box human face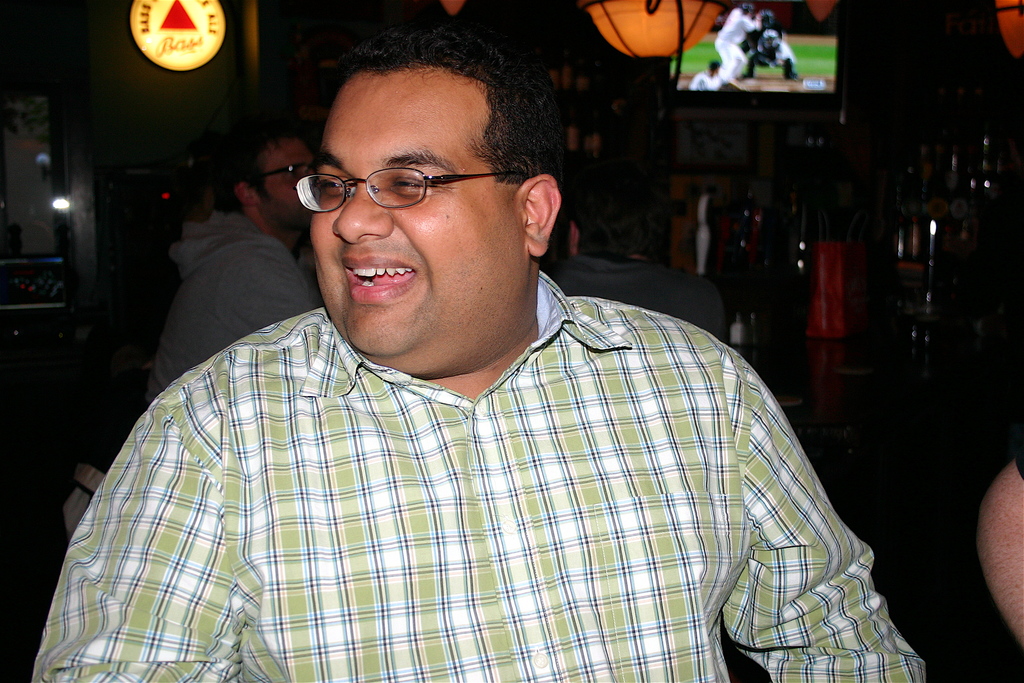
312,72,531,356
